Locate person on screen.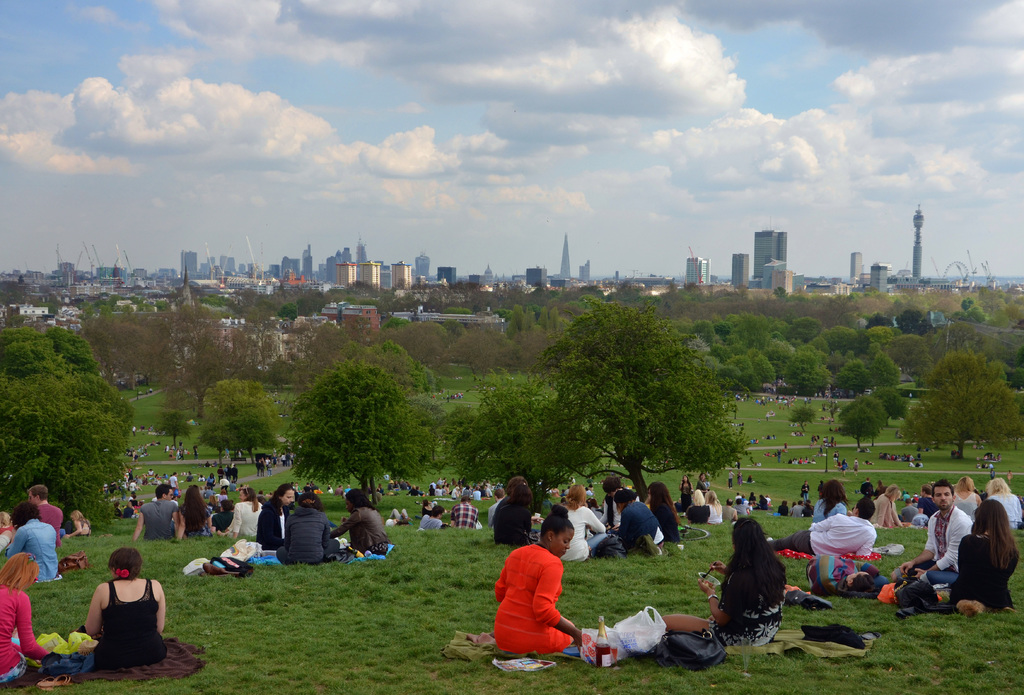
On screen at [492,521,595,667].
